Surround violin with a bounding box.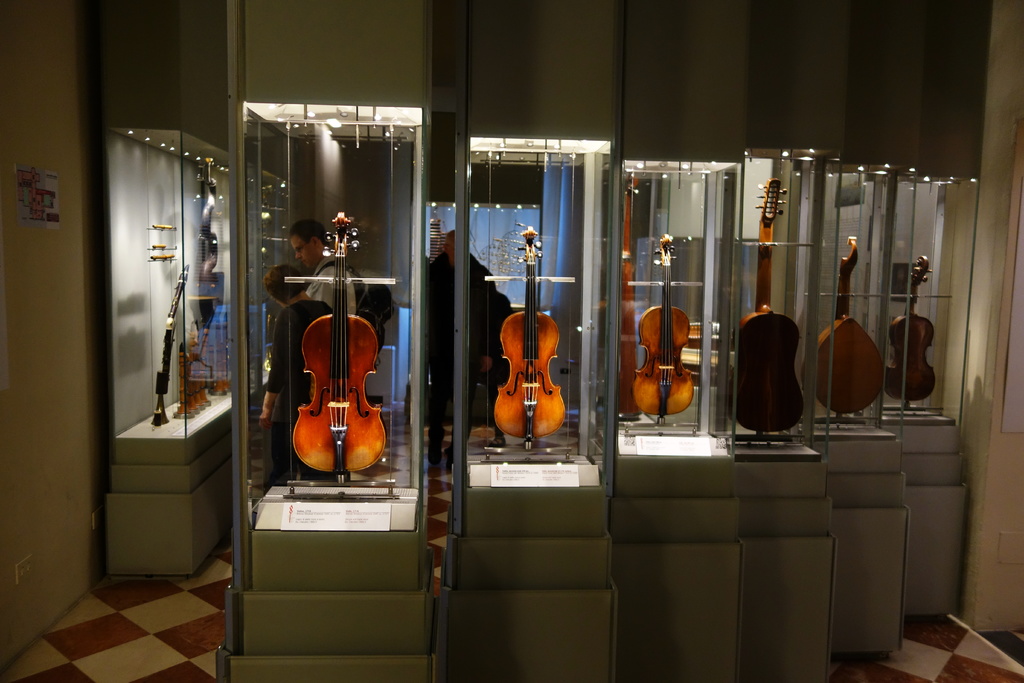
[left=632, top=231, right=697, bottom=423].
